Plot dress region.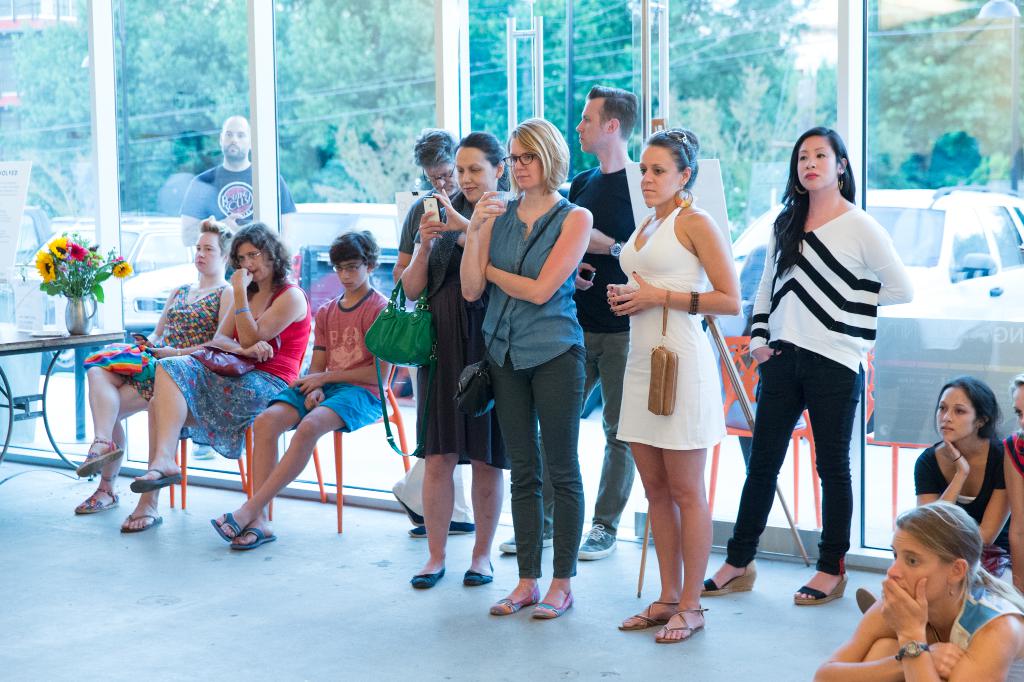
Plotted at <region>614, 201, 732, 454</region>.
